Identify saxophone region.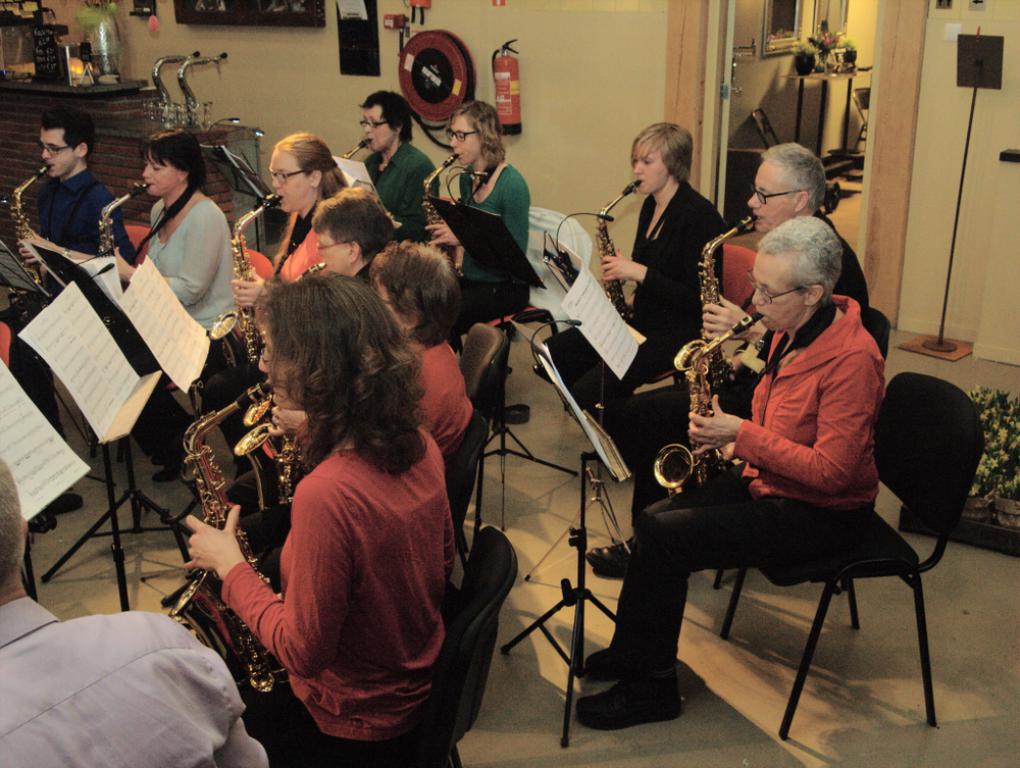
Region: {"left": 668, "top": 213, "right": 760, "bottom": 400}.
